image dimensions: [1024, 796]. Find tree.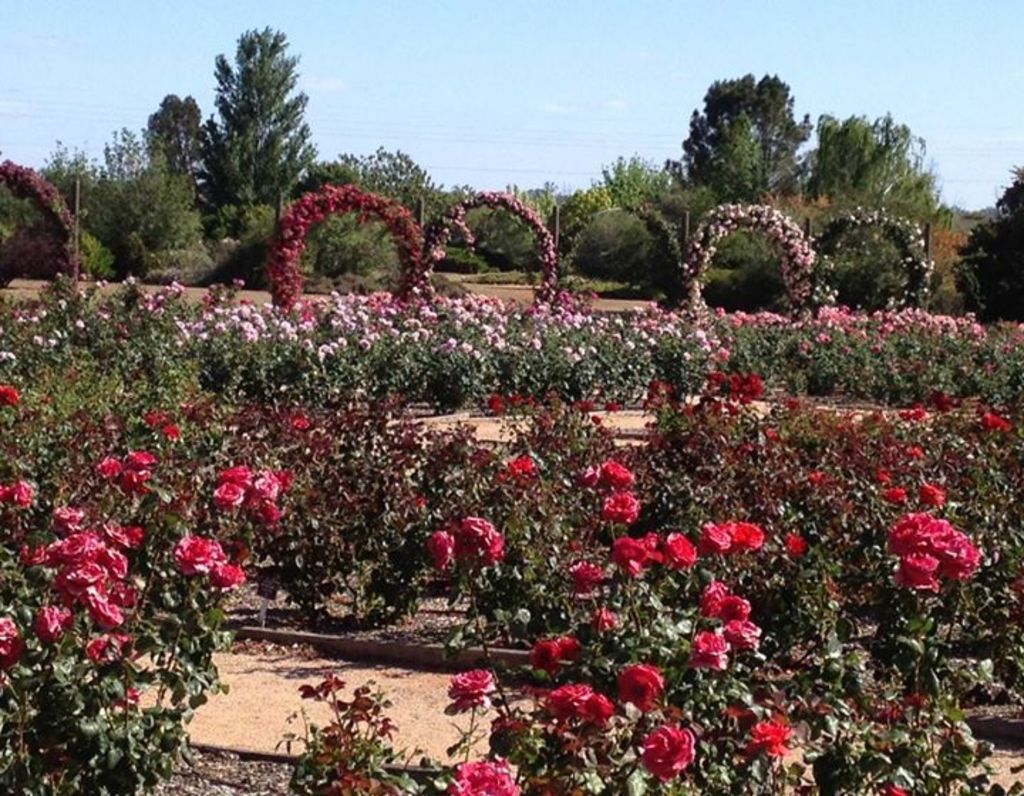
801 105 947 250.
